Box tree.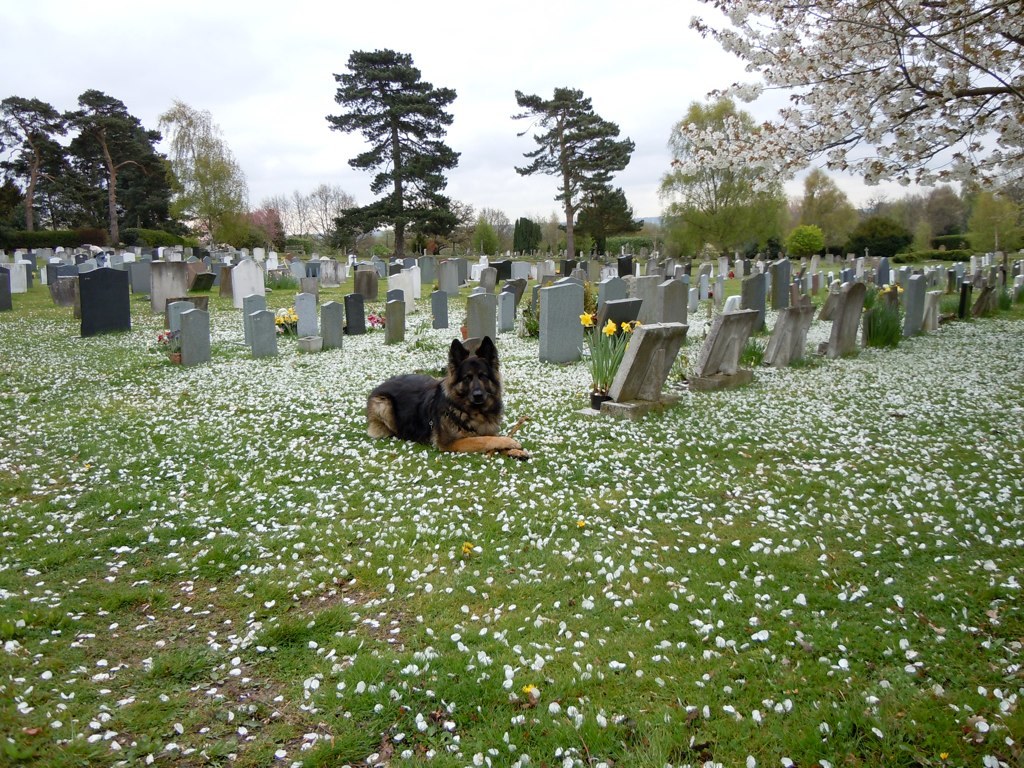
locate(510, 85, 633, 260).
